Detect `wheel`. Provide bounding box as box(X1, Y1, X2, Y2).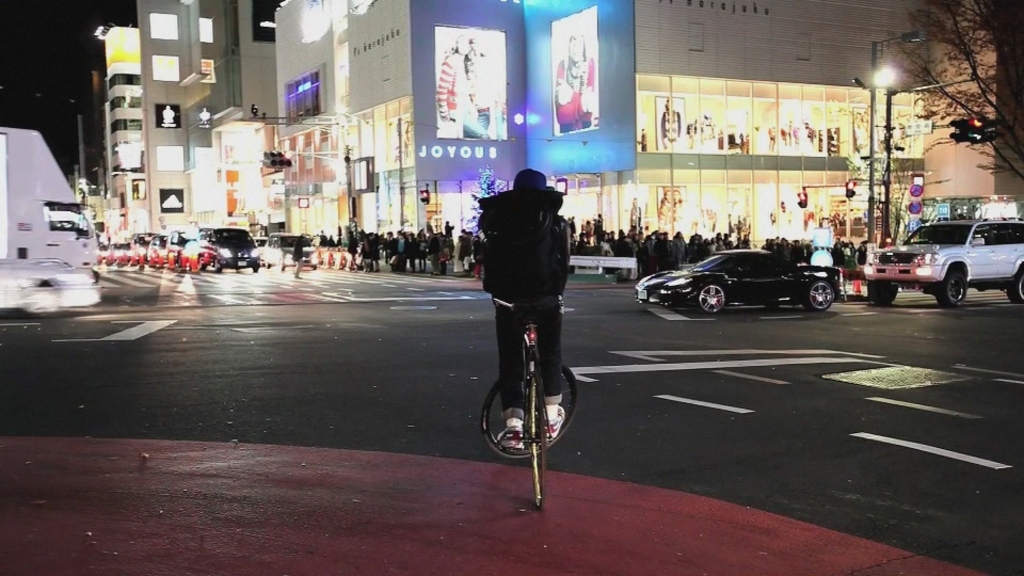
box(198, 257, 209, 271).
